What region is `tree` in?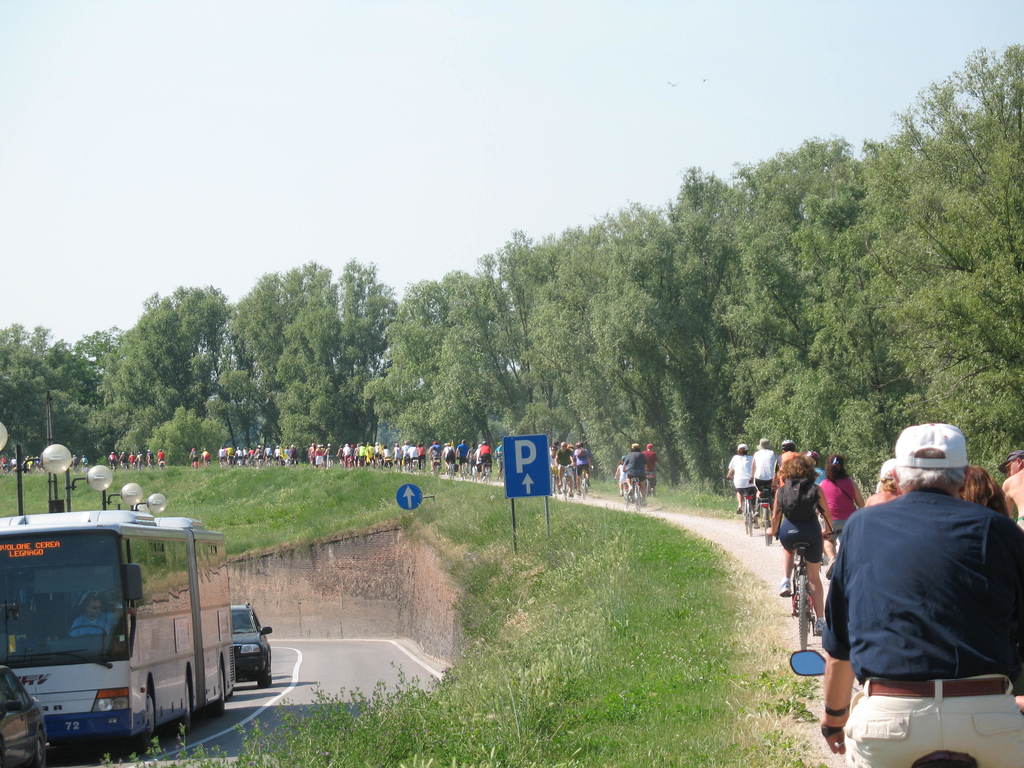
{"left": 78, "top": 283, "right": 245, "bottom": 456}.
